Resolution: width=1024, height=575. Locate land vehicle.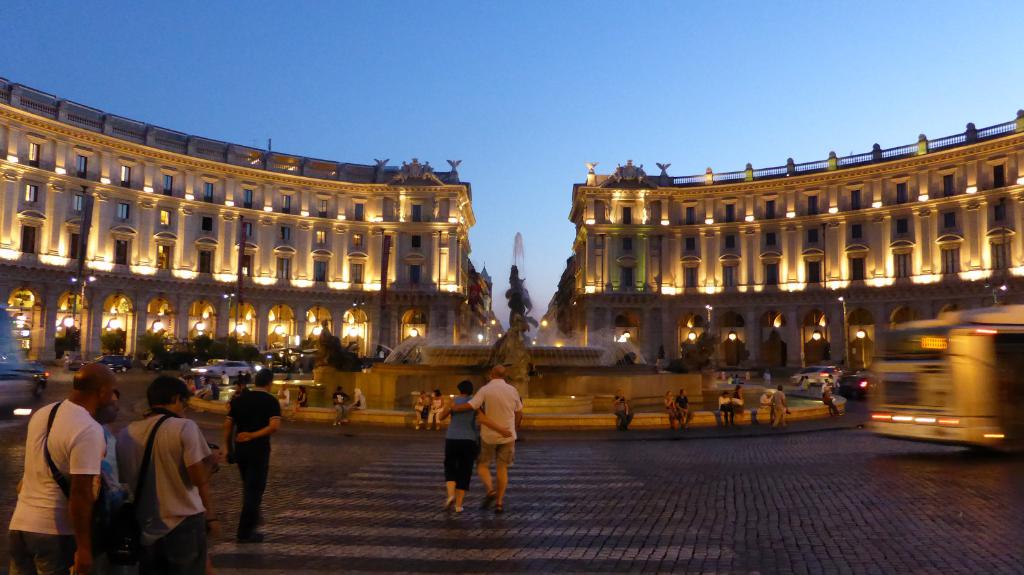
bbox=(191, 358, 253, 378).
